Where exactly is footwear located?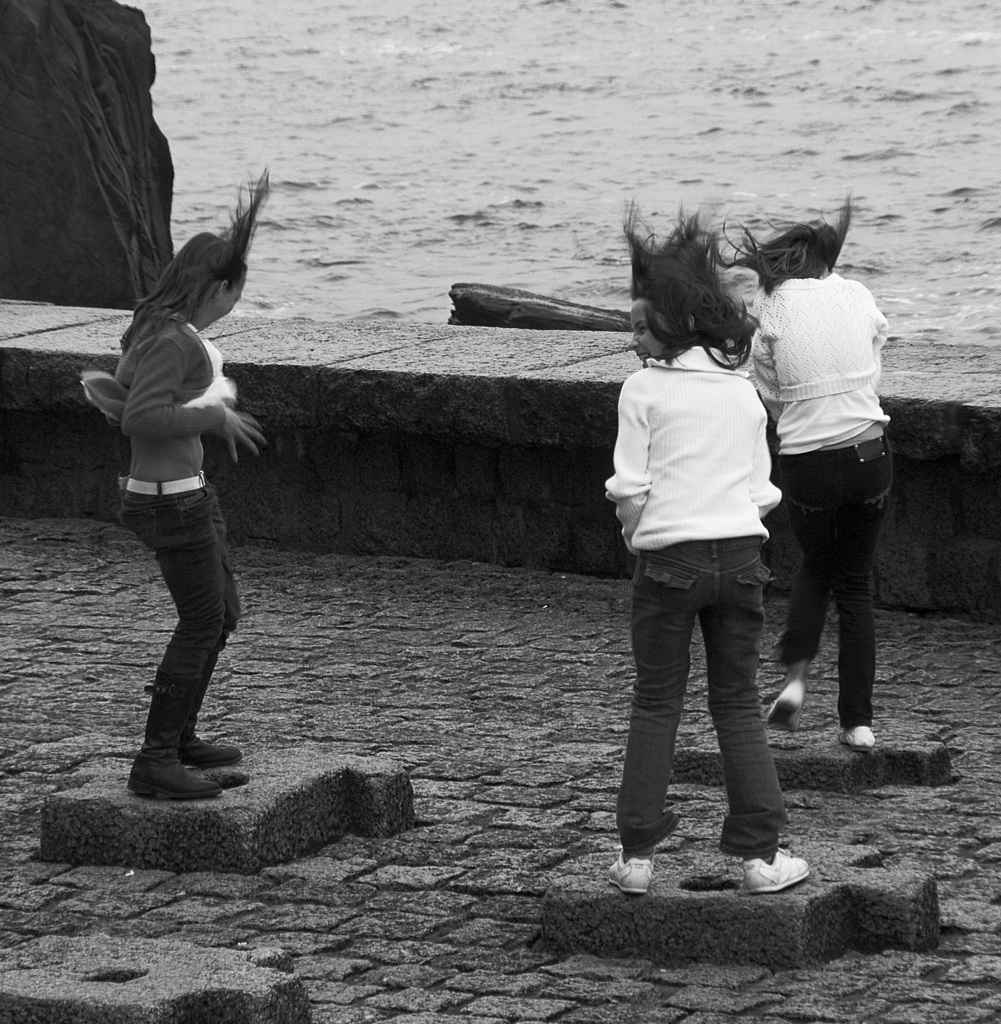
Its bounding box is 742 847 810 894.
